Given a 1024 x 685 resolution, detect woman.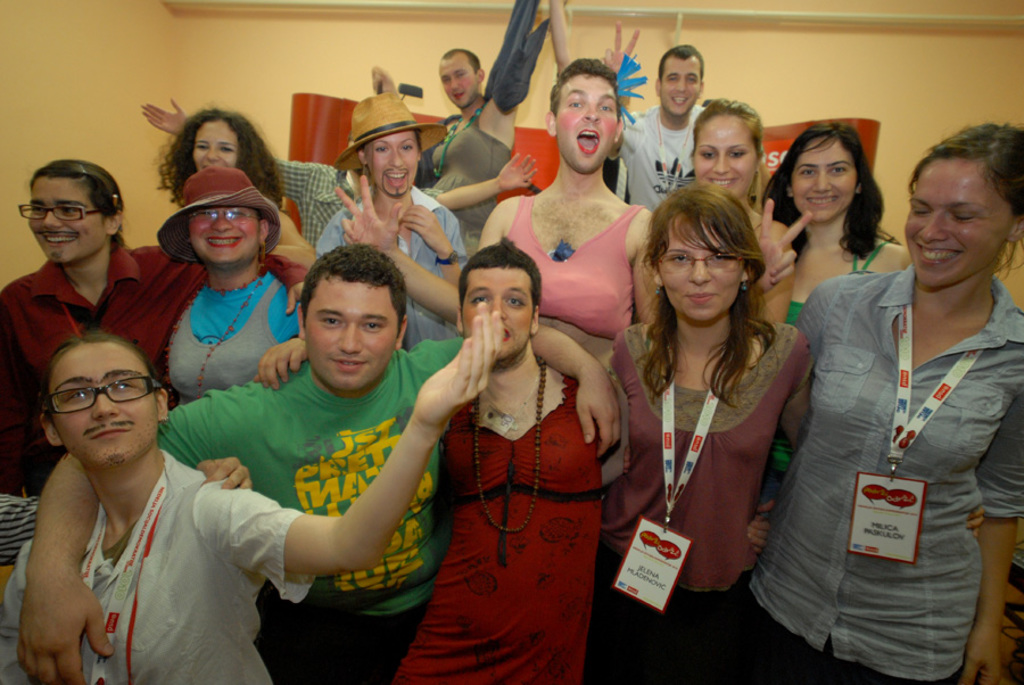
[766, 115, 912, 324].
